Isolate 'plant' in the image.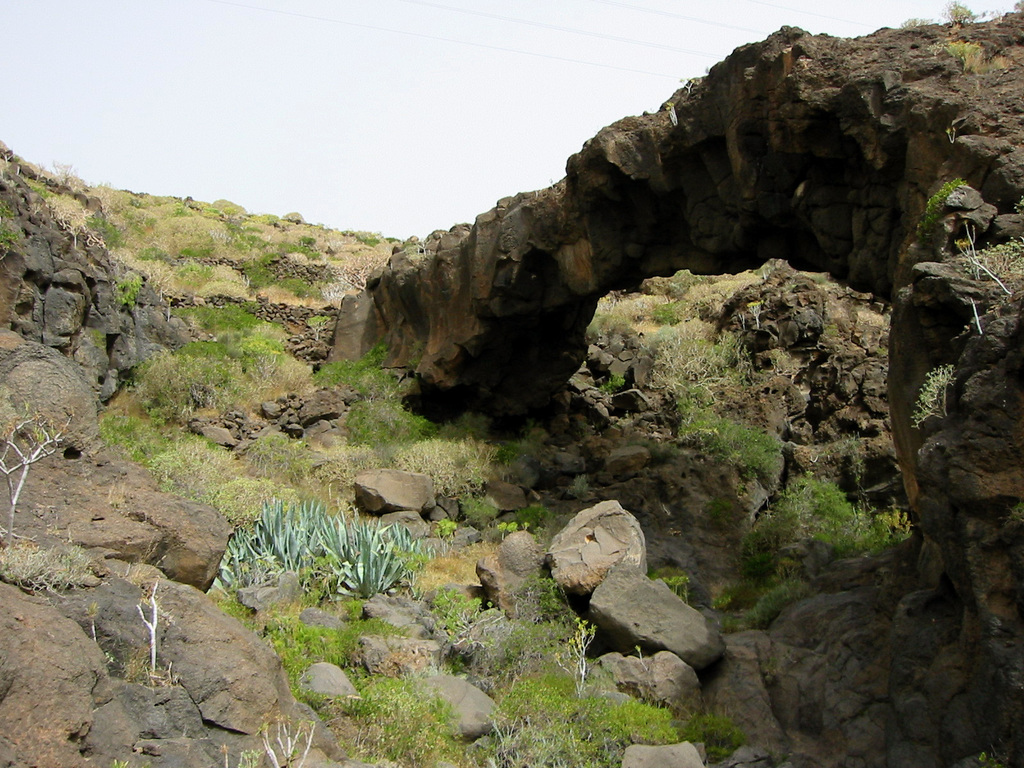
Isolated region: bbox=[1011, 0, 1023, 12].
